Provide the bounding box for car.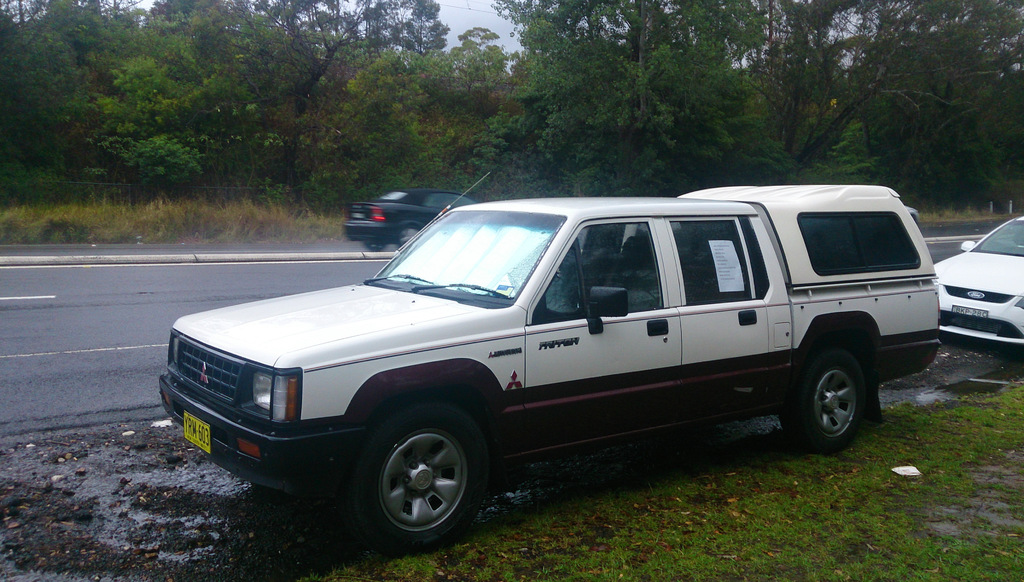
box=[340, 187, 481, 245].
